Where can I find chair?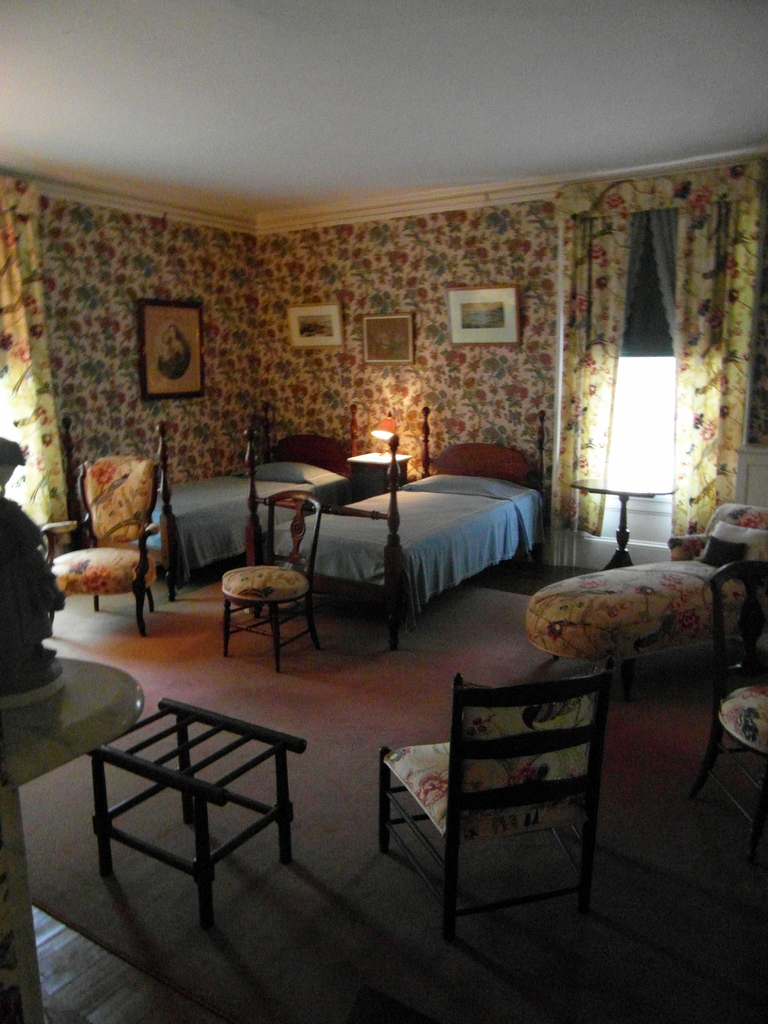
You can find it at select_region(369, 669, 600, 954).
